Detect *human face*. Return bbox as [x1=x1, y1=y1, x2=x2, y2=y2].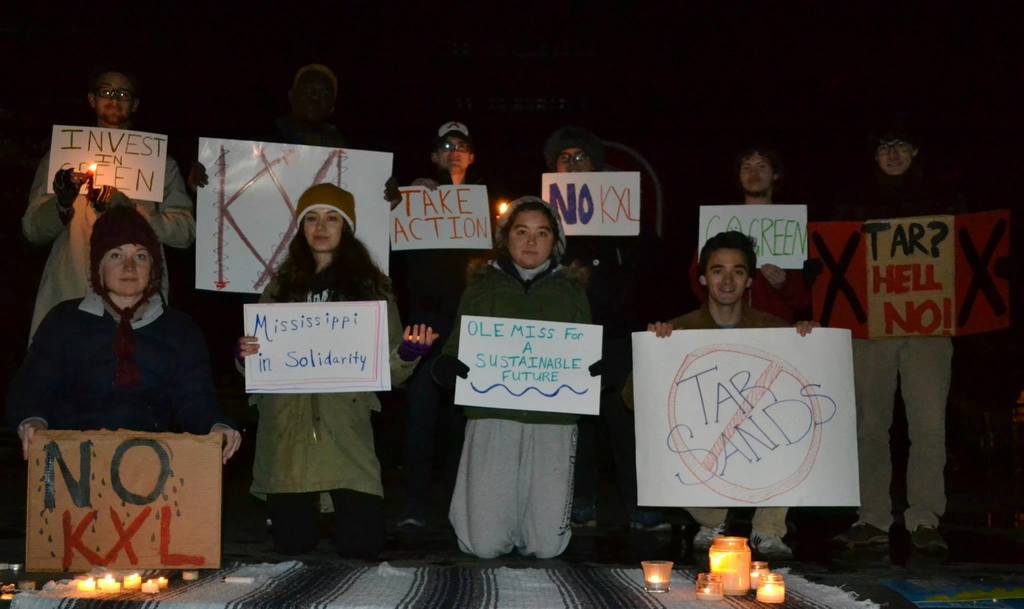
[x1=554, y1=139, x2=589, y2=174].
